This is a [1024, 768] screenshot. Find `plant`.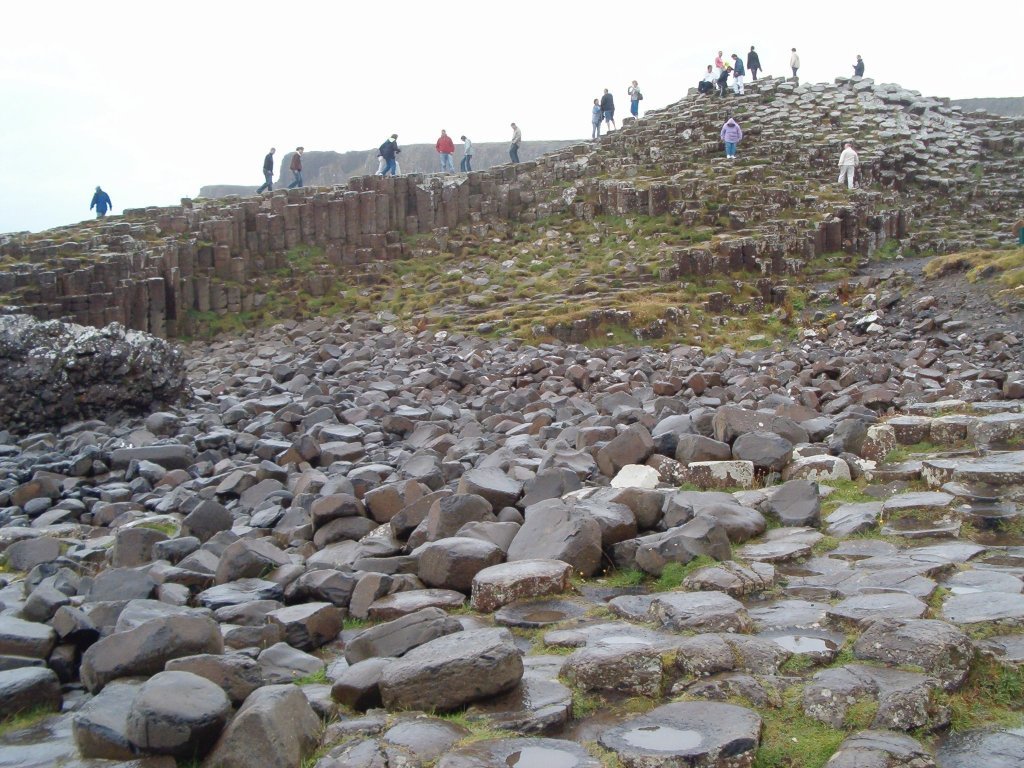
Bounding box: region(918, 581, 950, 609).
